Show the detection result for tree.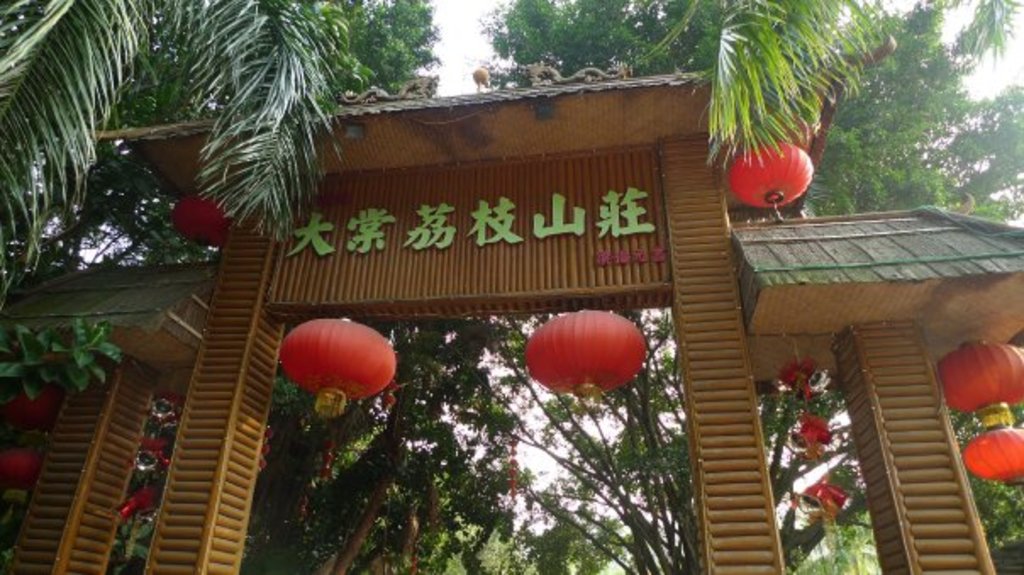
box(422, 297, 870, 573).
